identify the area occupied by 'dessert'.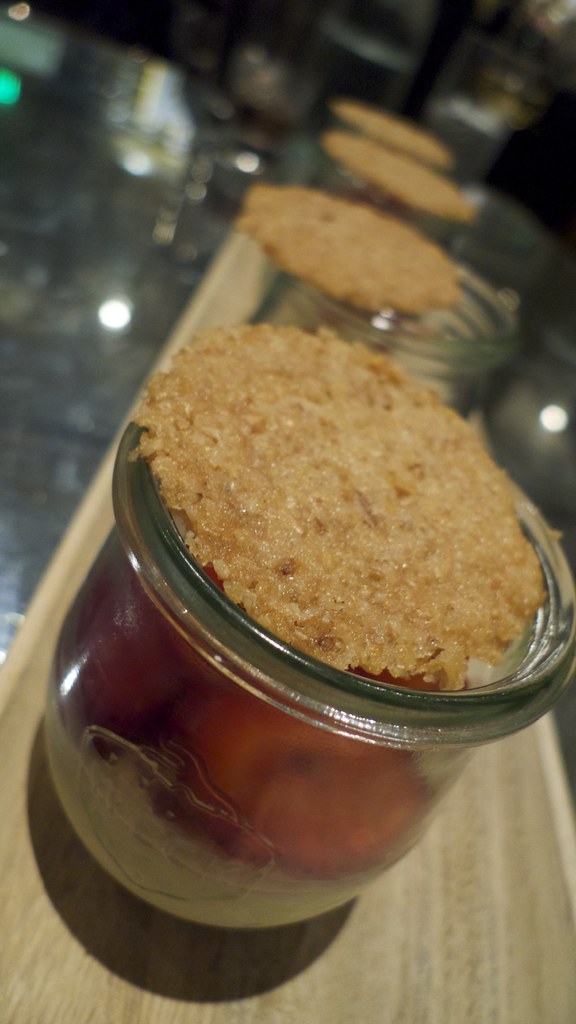
Area: region(243, 187, 462, 319).
